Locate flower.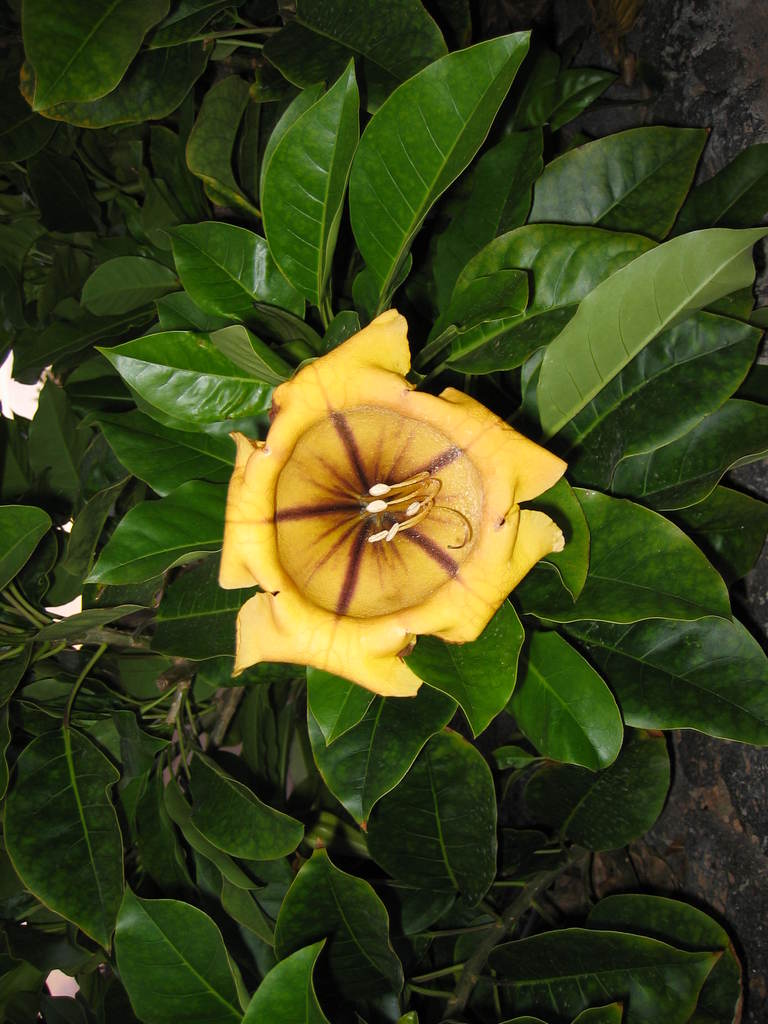
Bounding box: (left=230, top=298, right=571, bottom=651).
